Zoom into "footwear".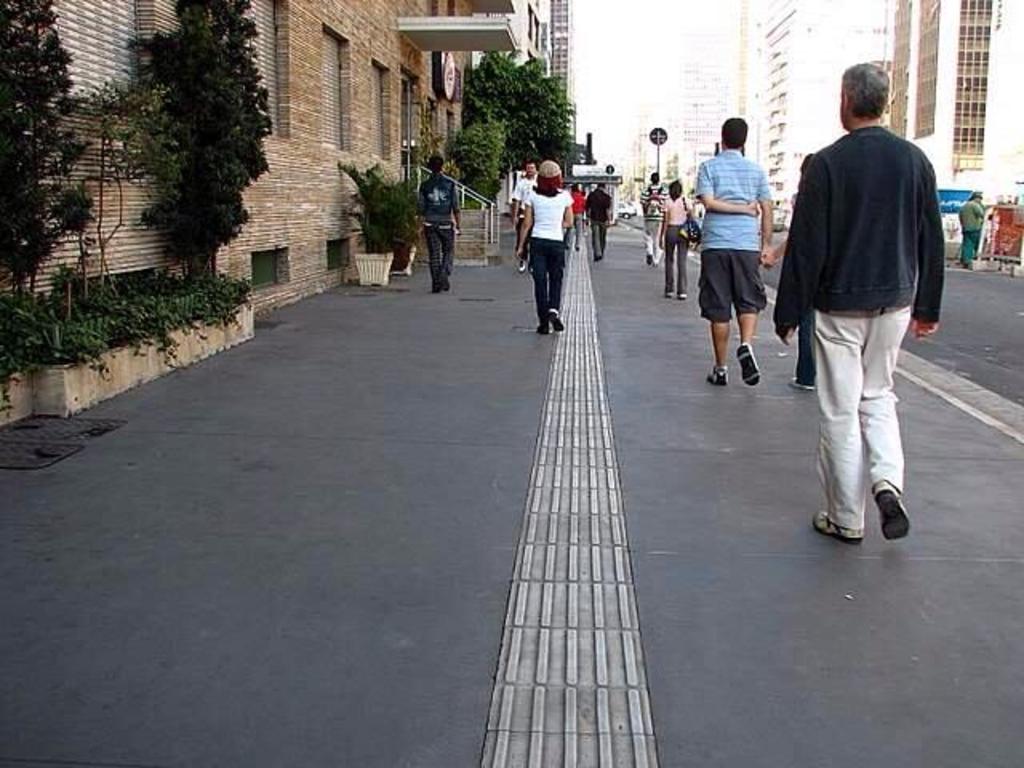
Zoom target: 704:362:731:384.
